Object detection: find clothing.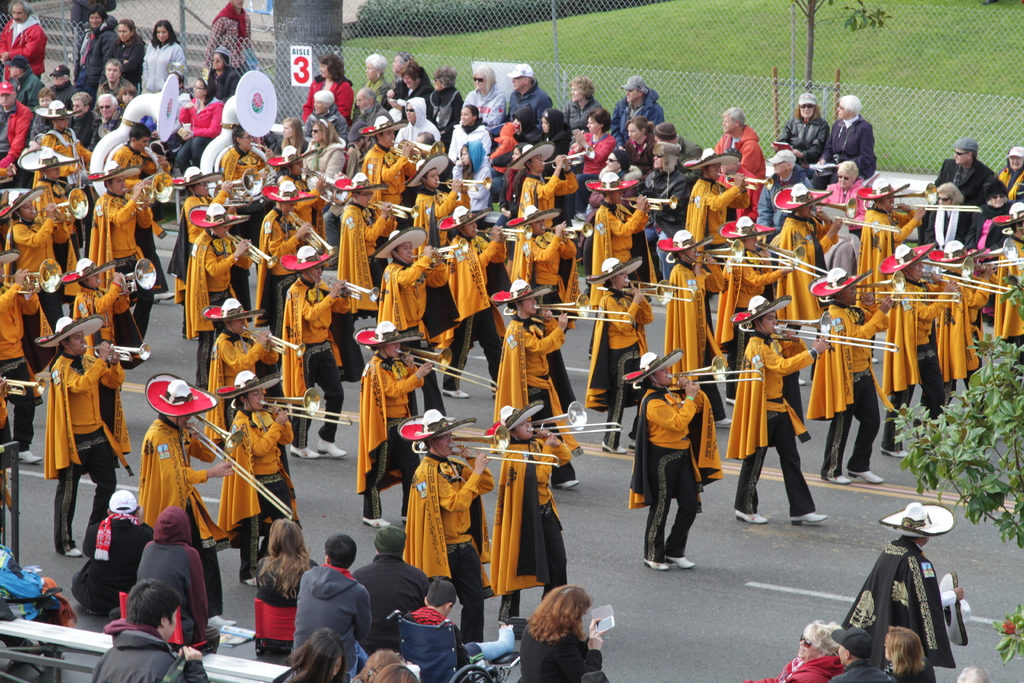
left=819, top=119, right=870, bottom=185.
